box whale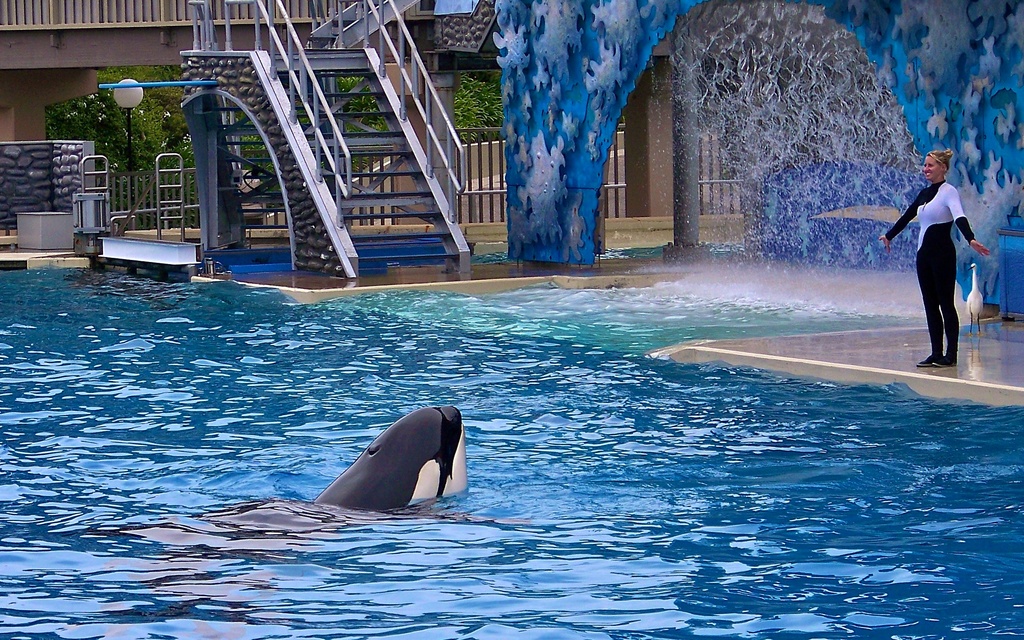
left=312, top=406, right=468, bottom=523
